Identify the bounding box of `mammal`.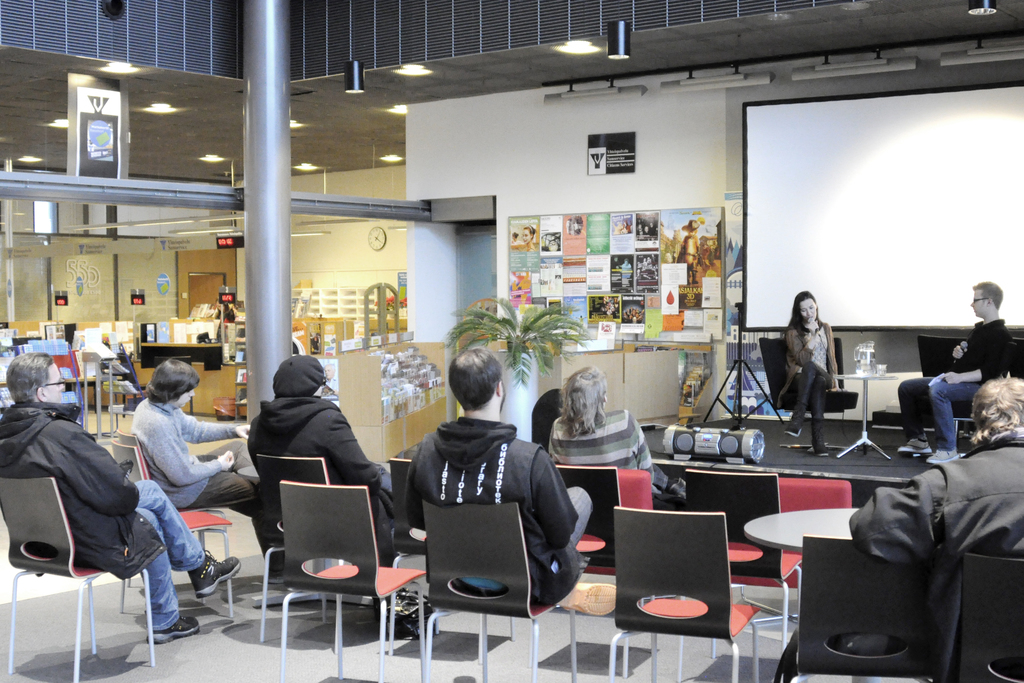
box(520, 223, 537, 252).
